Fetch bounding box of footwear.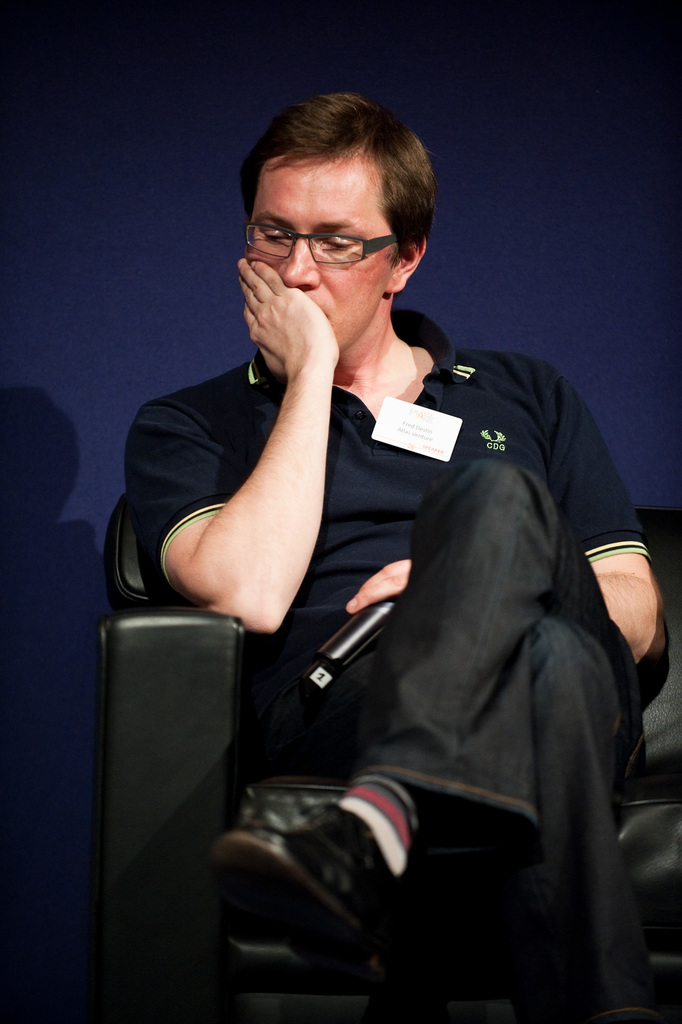
Bbox: (left=216, top=795, right=398, bottom=991).
